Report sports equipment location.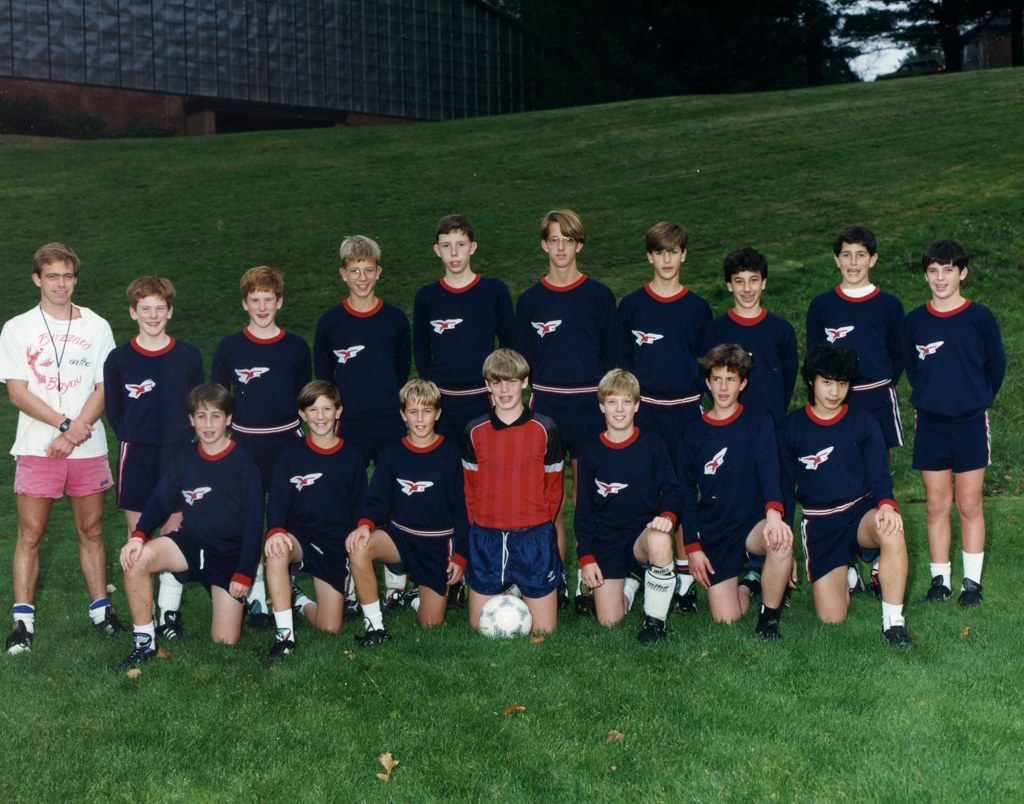
Report: locate(478, 595, 531, 638).
